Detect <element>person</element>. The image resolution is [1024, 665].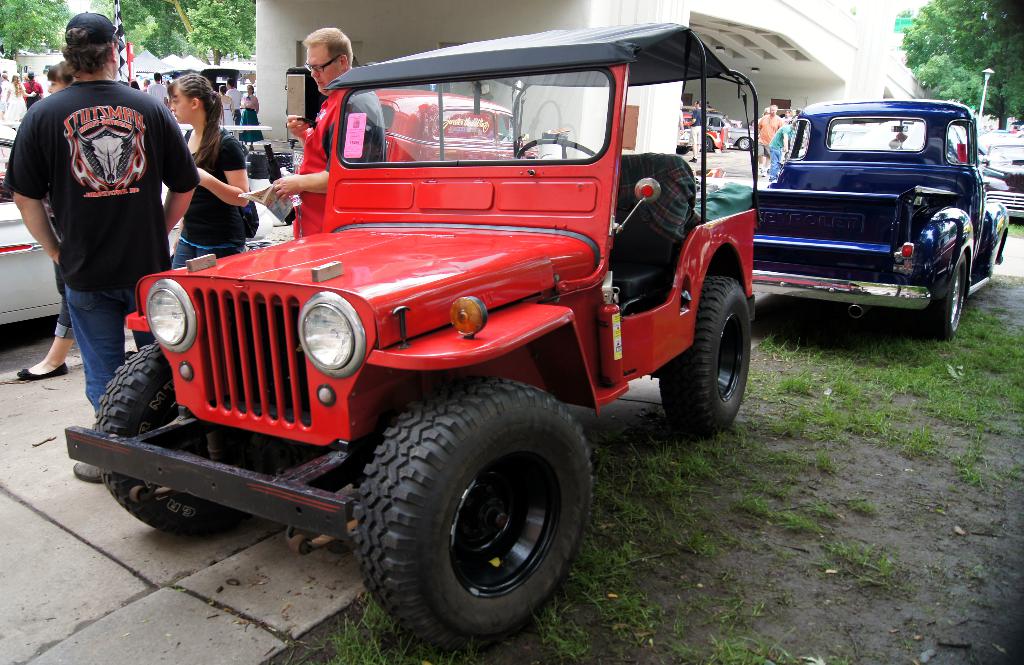
bbox=[989, 124, 992, 131].
